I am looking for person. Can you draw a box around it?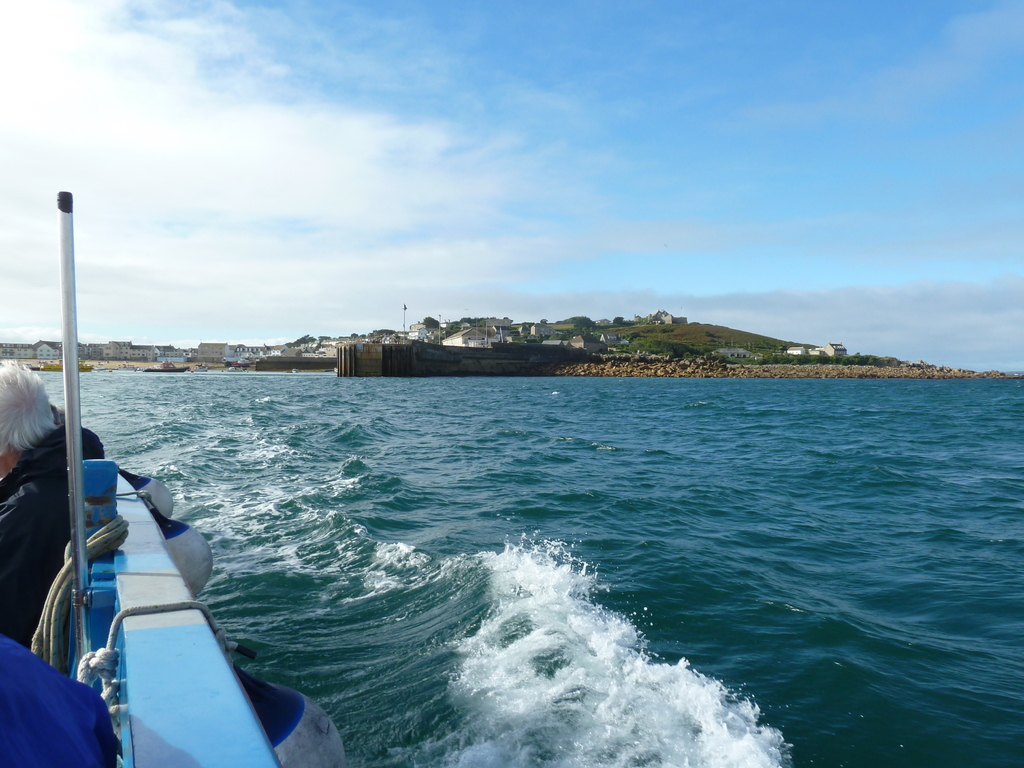
Sure, the bounding box is 0:360:97:644.
